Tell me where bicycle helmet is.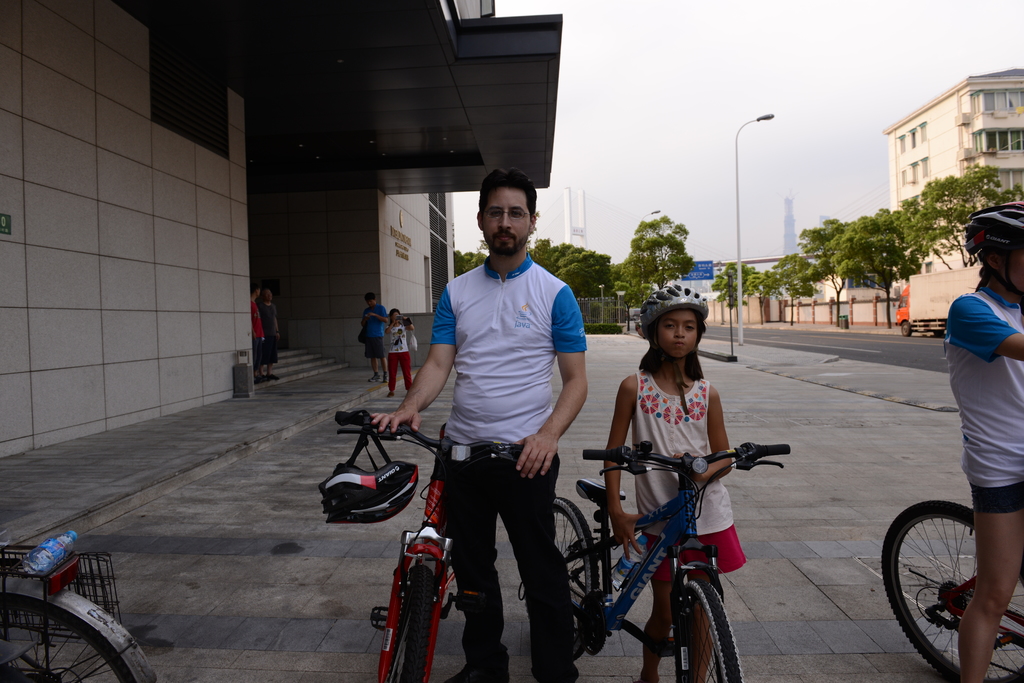
bicycle helmet is at (x1=635, y1=286, x2=708, y2=333).
